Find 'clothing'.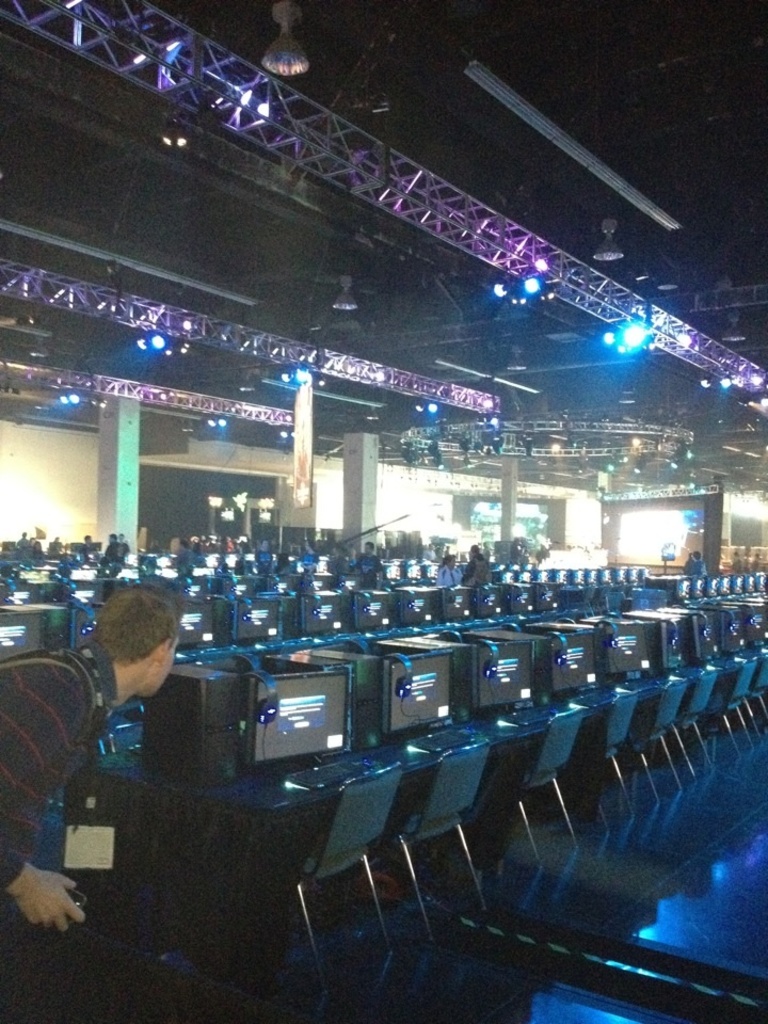
354,551,379,589.
